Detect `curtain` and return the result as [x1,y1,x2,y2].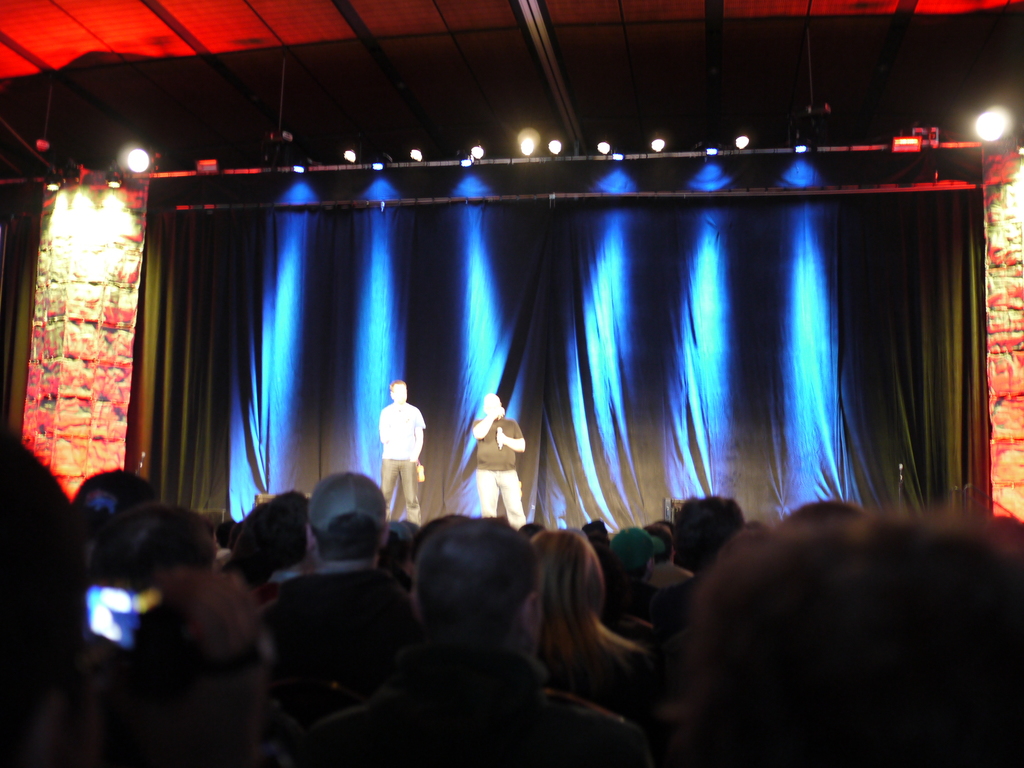
[0,8,1023,541].
